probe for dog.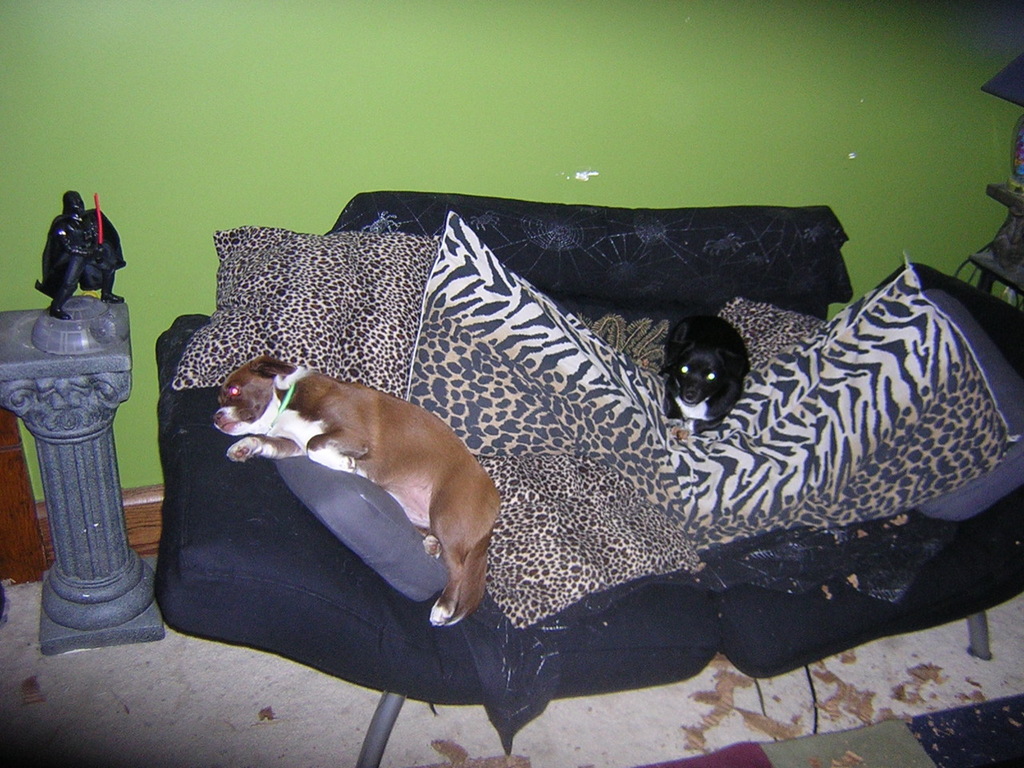
Probe result: (left=658, top=318, right=751, bottom=426).
